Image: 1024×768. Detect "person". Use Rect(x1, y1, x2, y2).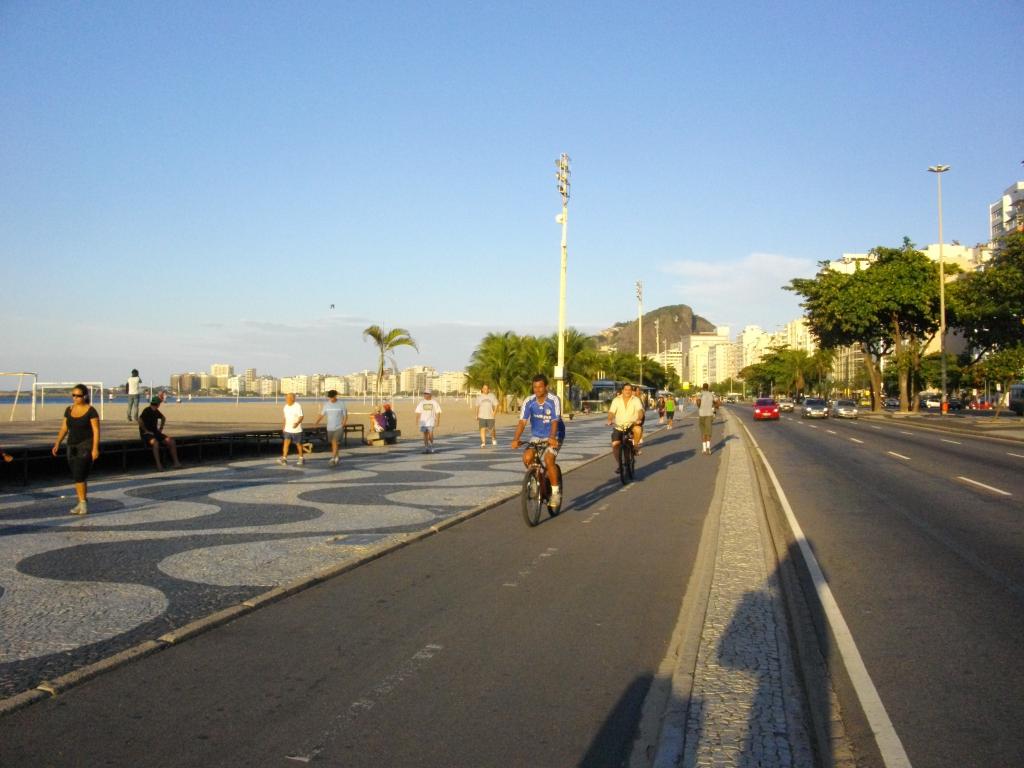
Rect(604, 379, 643, 470).
